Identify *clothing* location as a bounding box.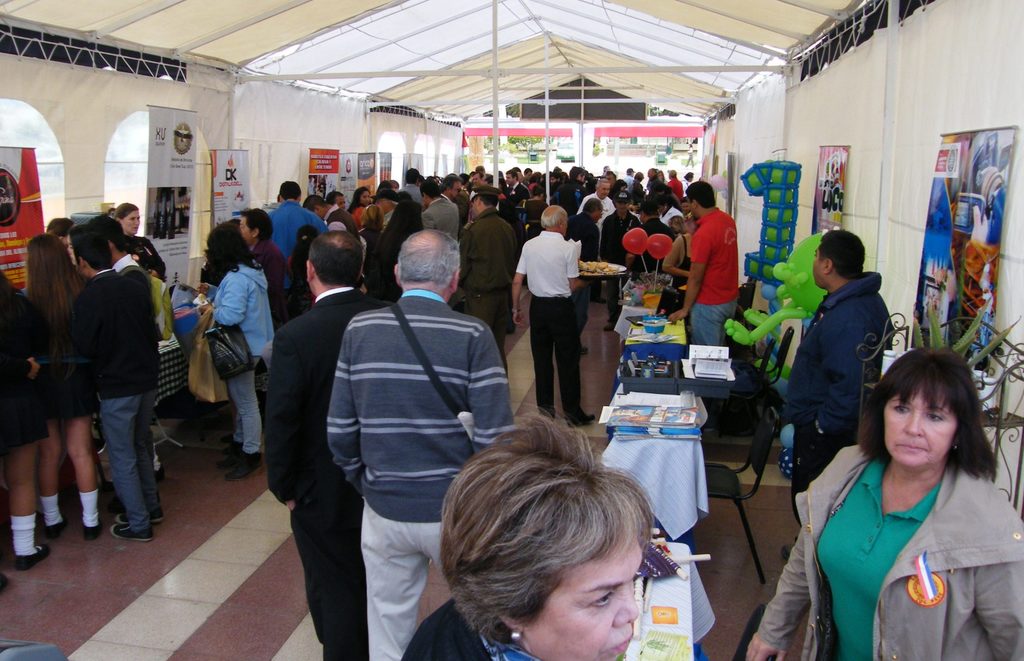
[331, 288, 506, 660].
